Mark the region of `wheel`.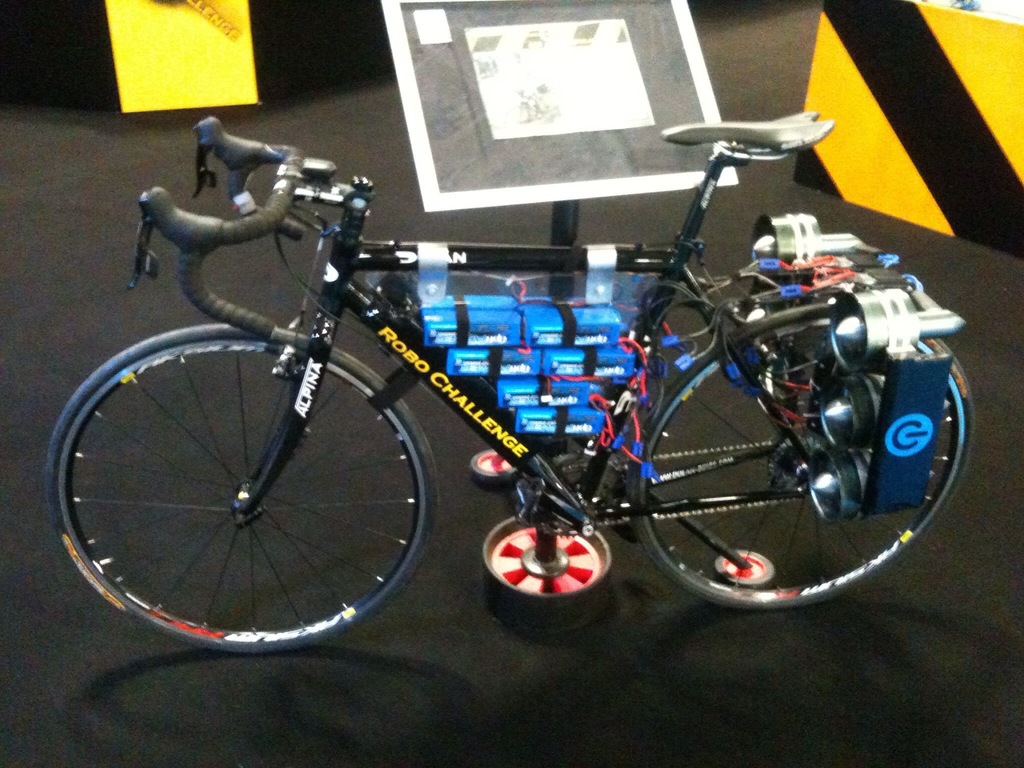
Region: pyautogui.locateOnScreen(630, 321, 975, 609).
